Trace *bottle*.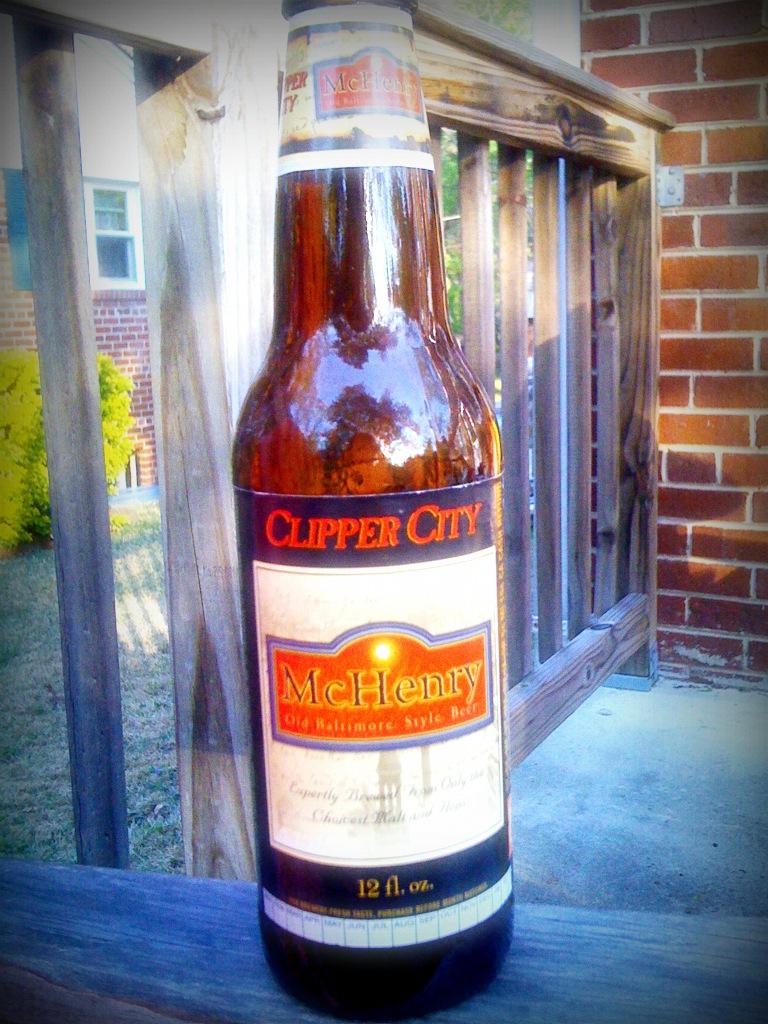
Traced to (x1=226, y1=0, x2=520, y2=1023).
